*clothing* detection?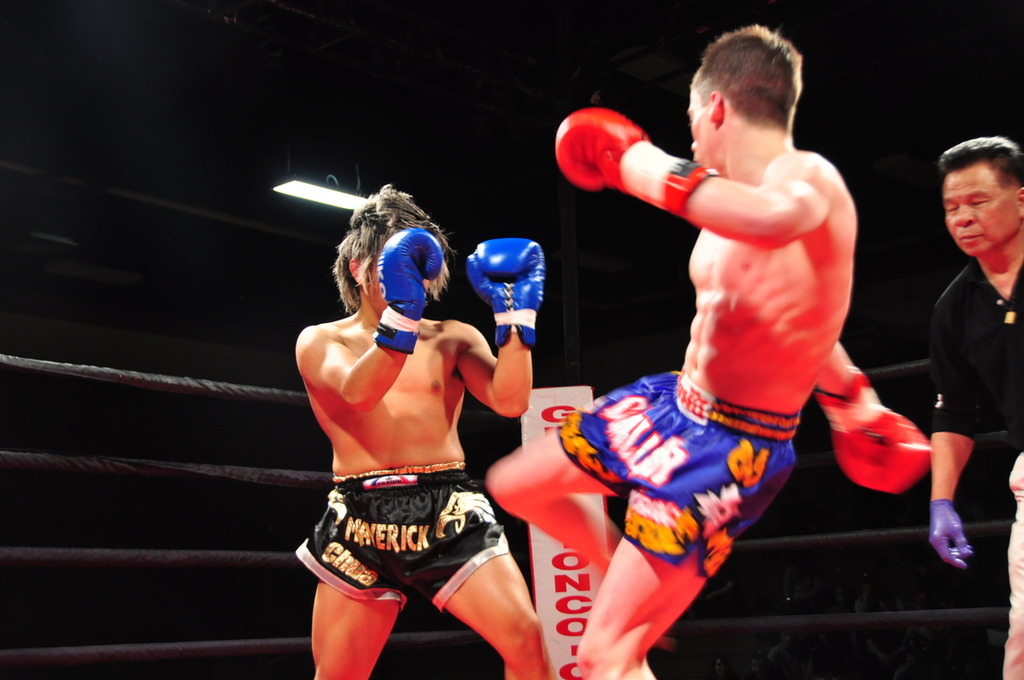
crop(556, 371, 802, 582)
